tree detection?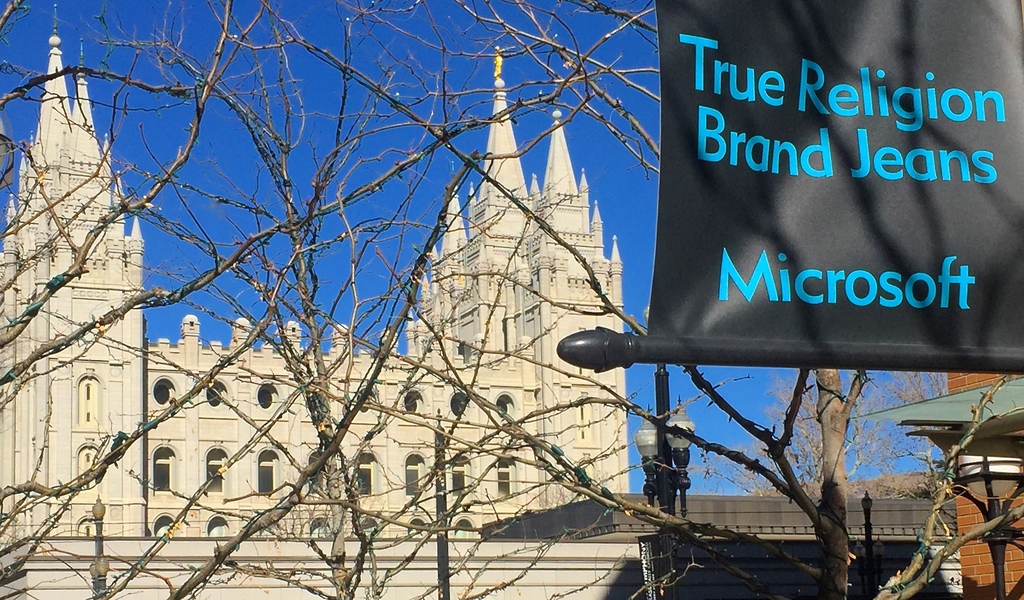
bbox=[0, 0, 1023, 599]
